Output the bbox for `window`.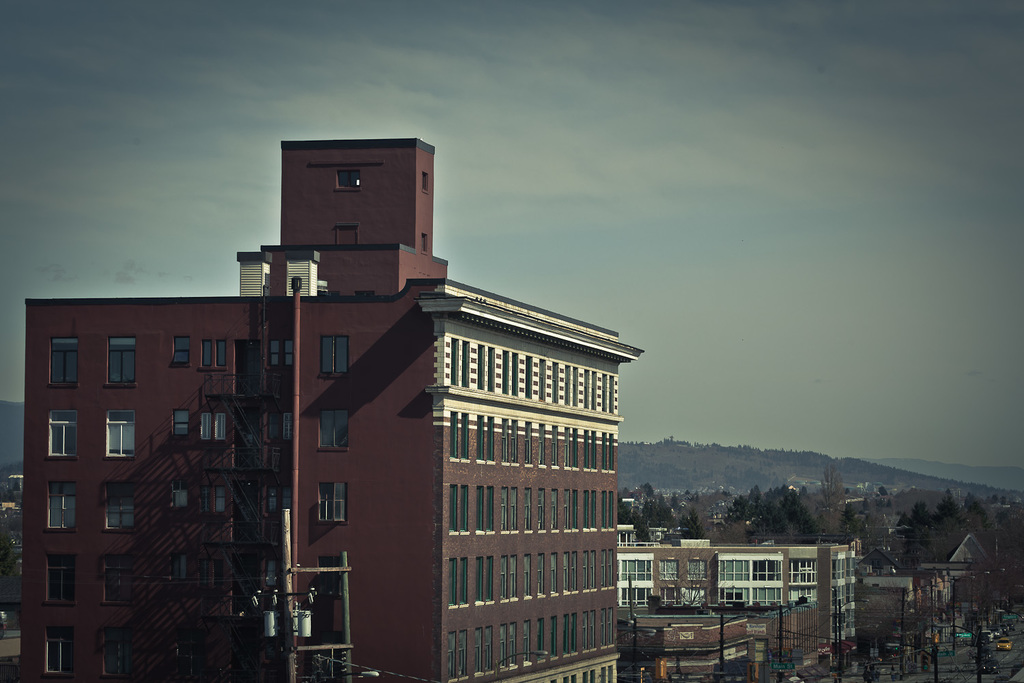
171/557/184/589.
